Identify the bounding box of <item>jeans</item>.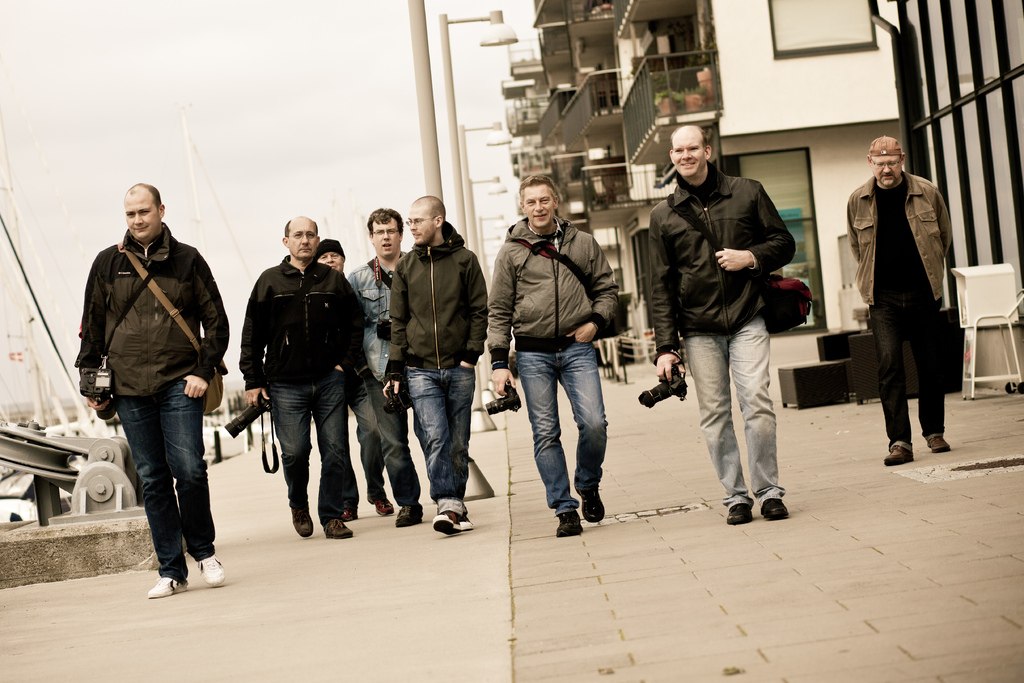
select_region(515, 340, 606, 514).
